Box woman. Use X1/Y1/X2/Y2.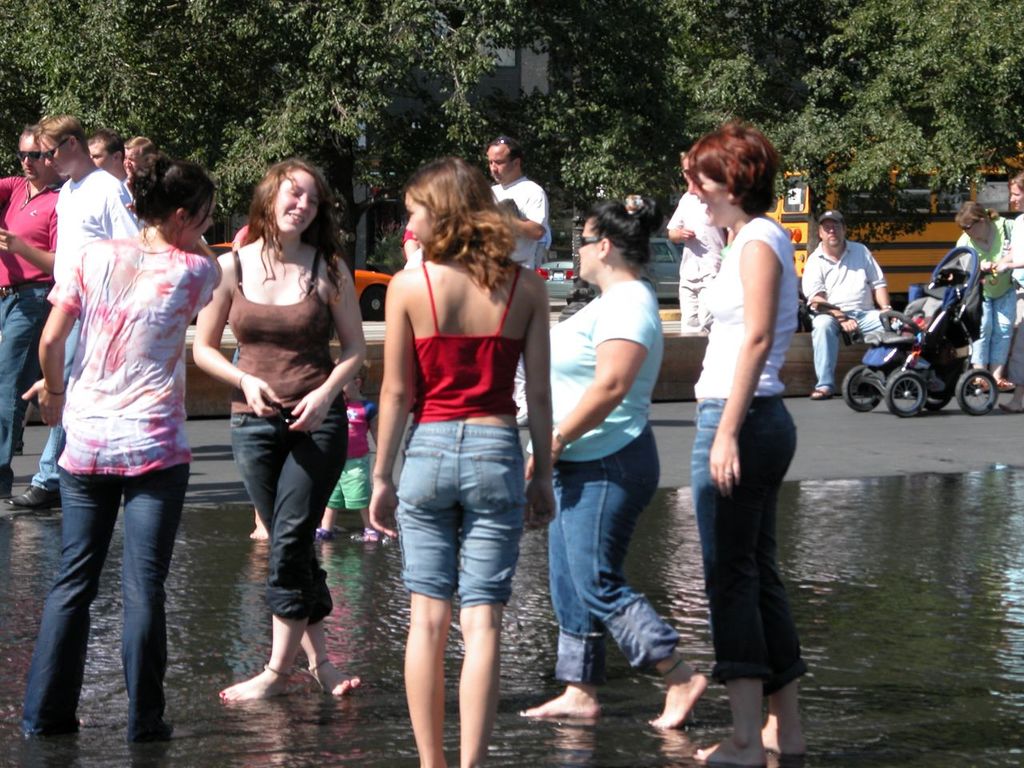
991/168/1023/412.
